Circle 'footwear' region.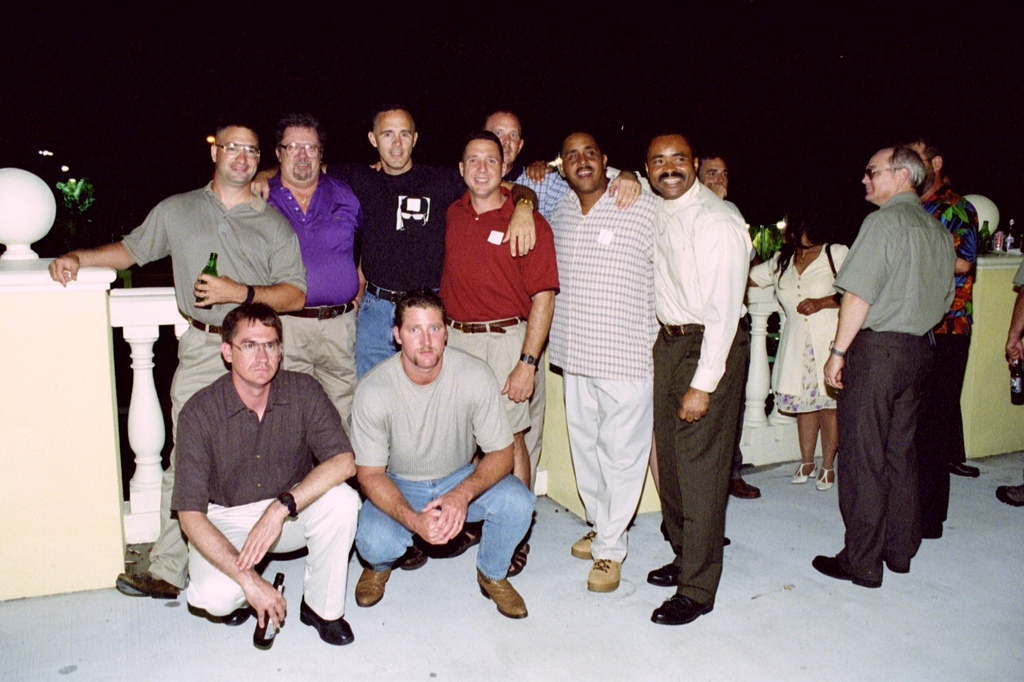
Region: <box>298,597,355,648</box>.
